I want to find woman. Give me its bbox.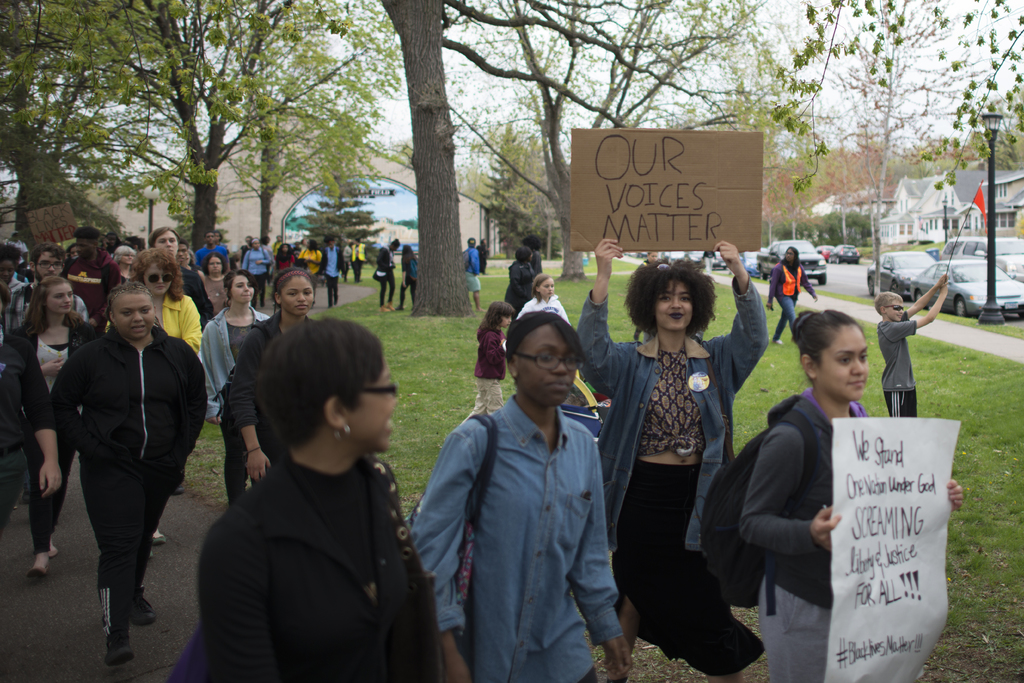
<bbox>49, 282, 204, 668</bbox>.
